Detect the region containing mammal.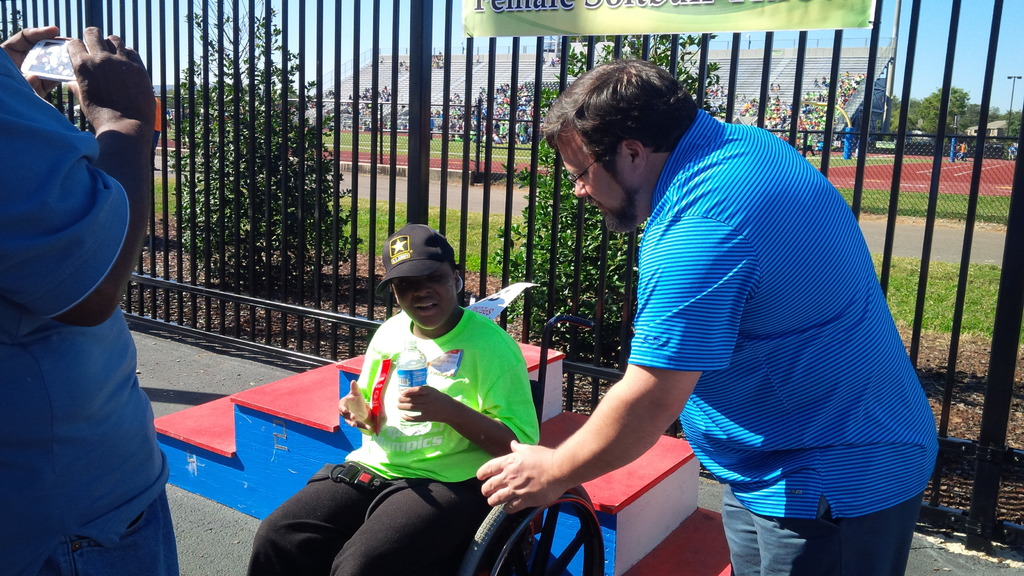
[left=472, top=49, right=941, bottom=575].
